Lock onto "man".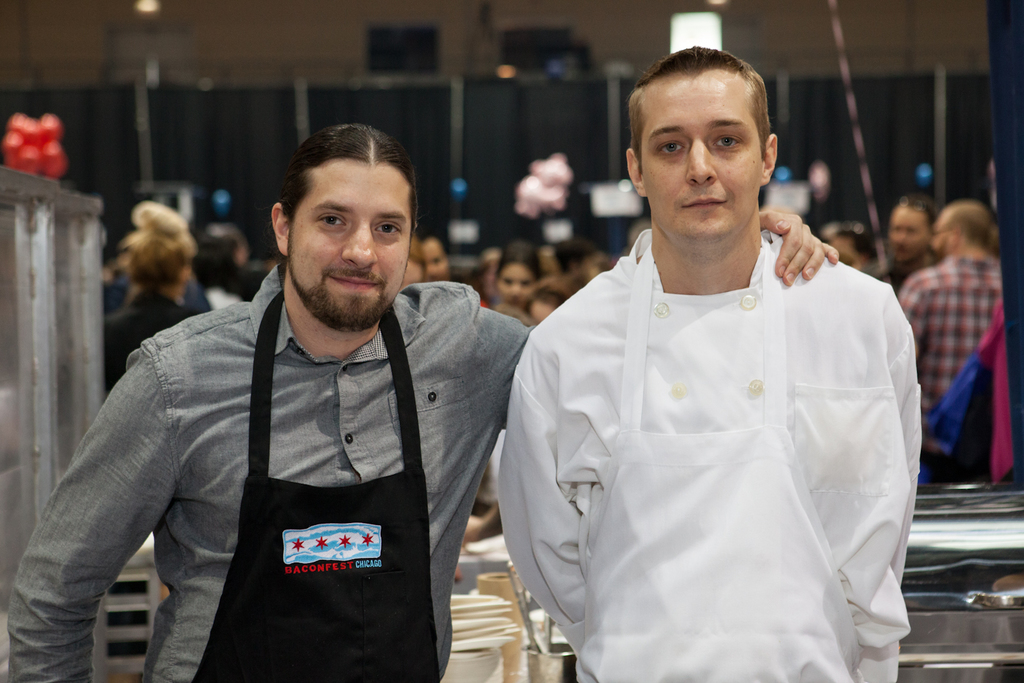
Locked: {"x1": 899, "y1": 200, "x2": 1005, "y2": 416}.
